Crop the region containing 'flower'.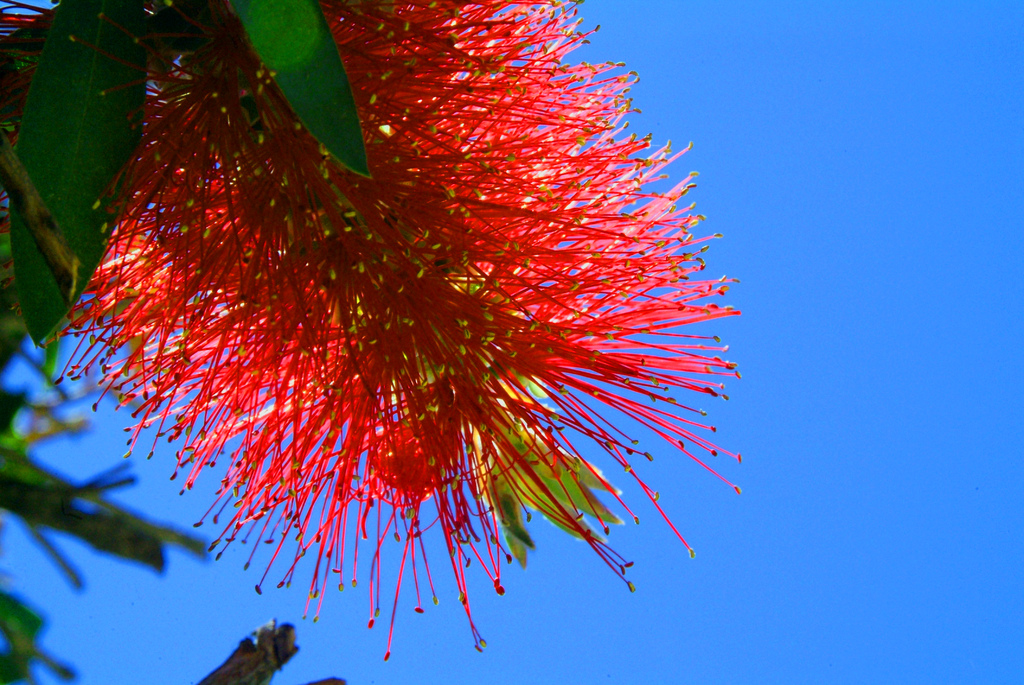
Crop region: (42,0,743,665).
